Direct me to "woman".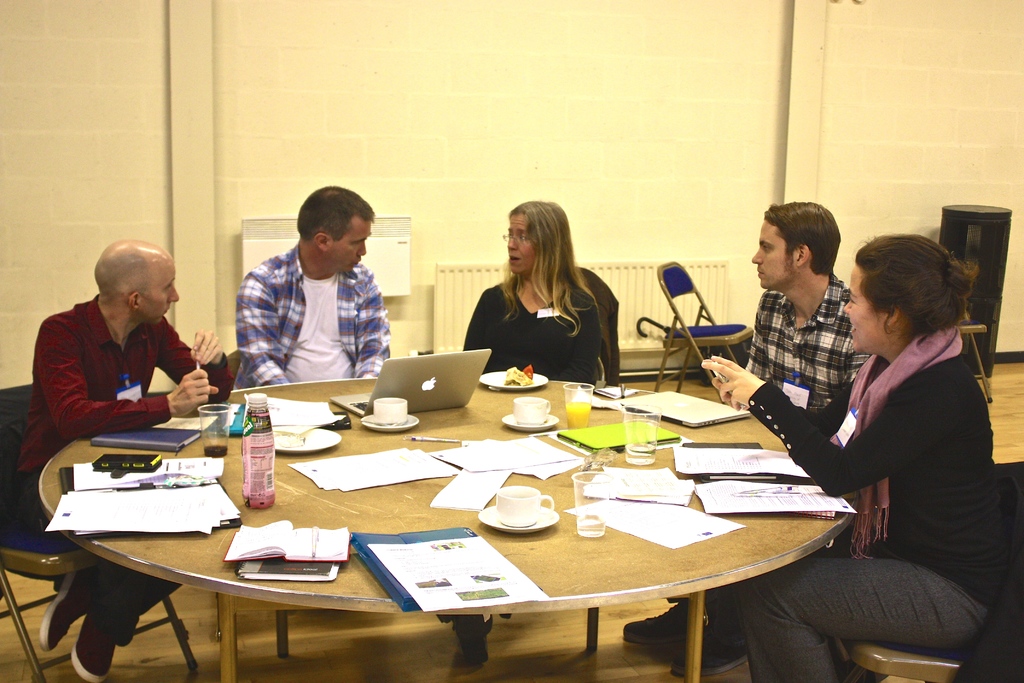
Direction: crop(701, 213, 993, 682).
